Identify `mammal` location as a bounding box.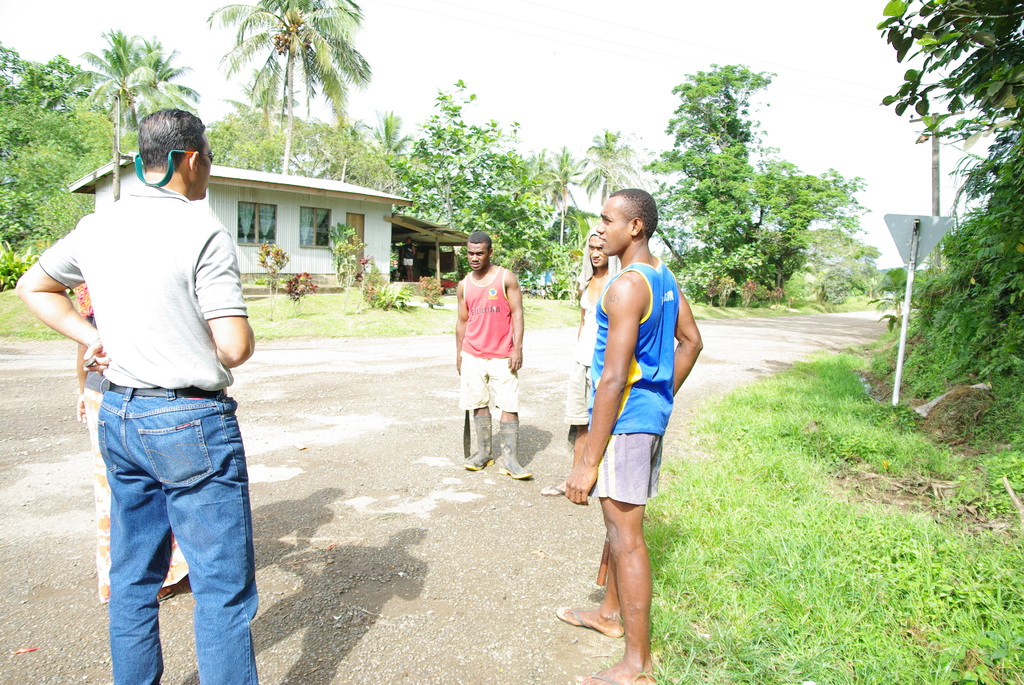
locate(438, 239, 526, 468).
